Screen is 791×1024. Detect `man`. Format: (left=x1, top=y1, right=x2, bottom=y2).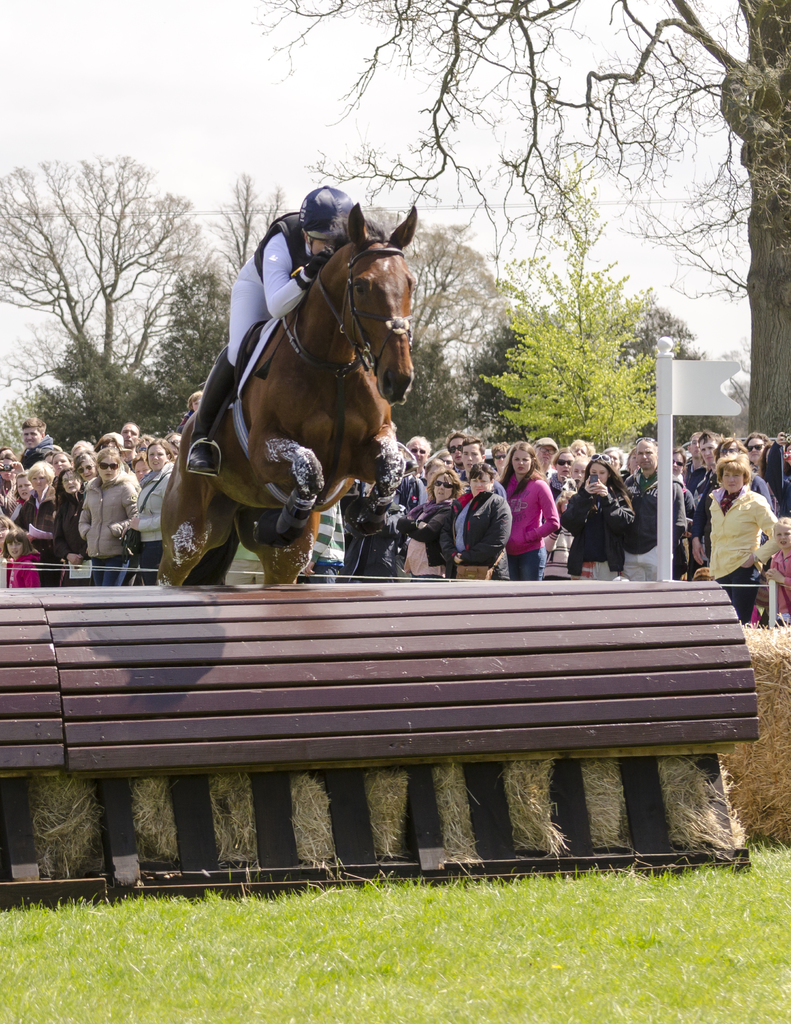
(left=407, top=433, right=430, bottom=488).
